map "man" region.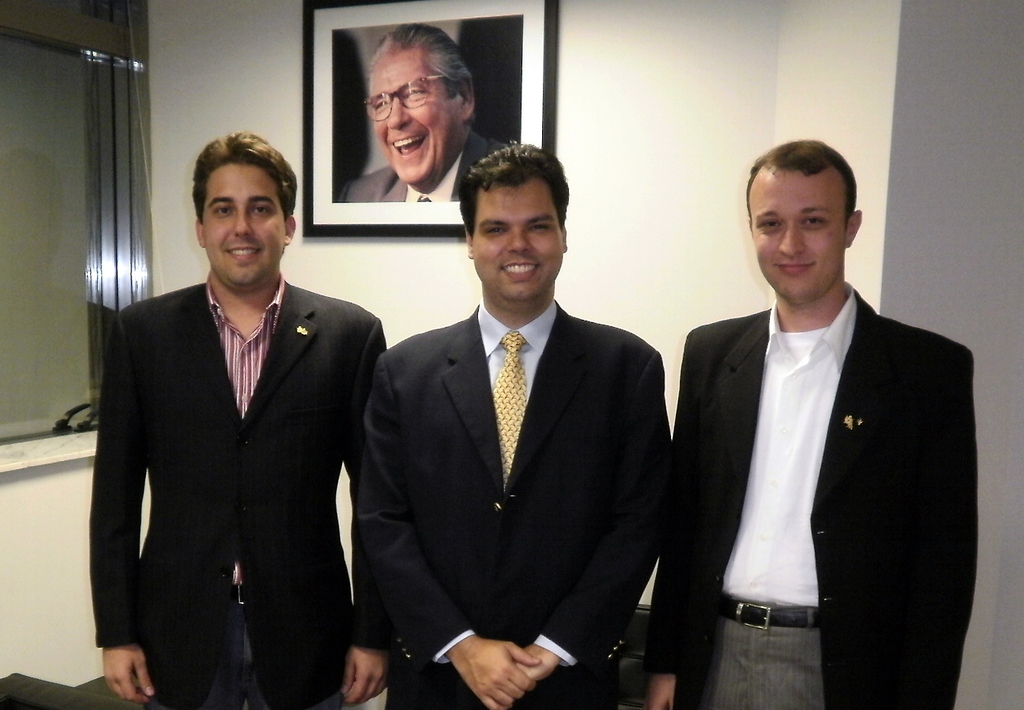
Mapped to l=355, t=140, r=673, b=709.
